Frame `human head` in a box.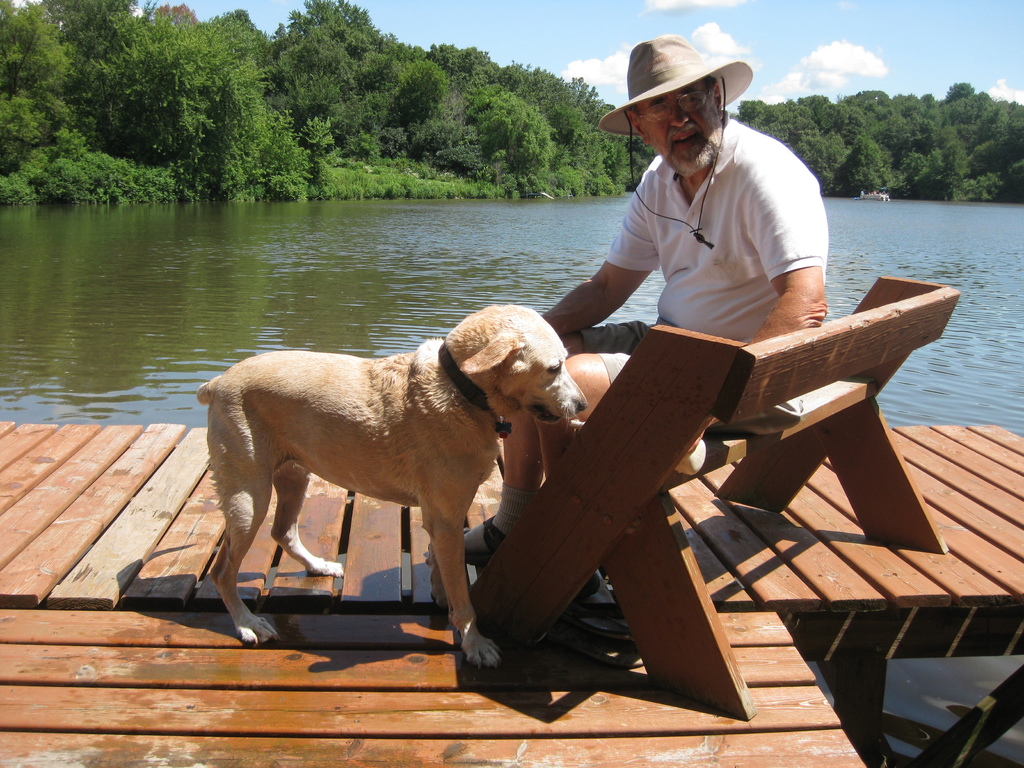
bbox(624, 32, 752, 150).
